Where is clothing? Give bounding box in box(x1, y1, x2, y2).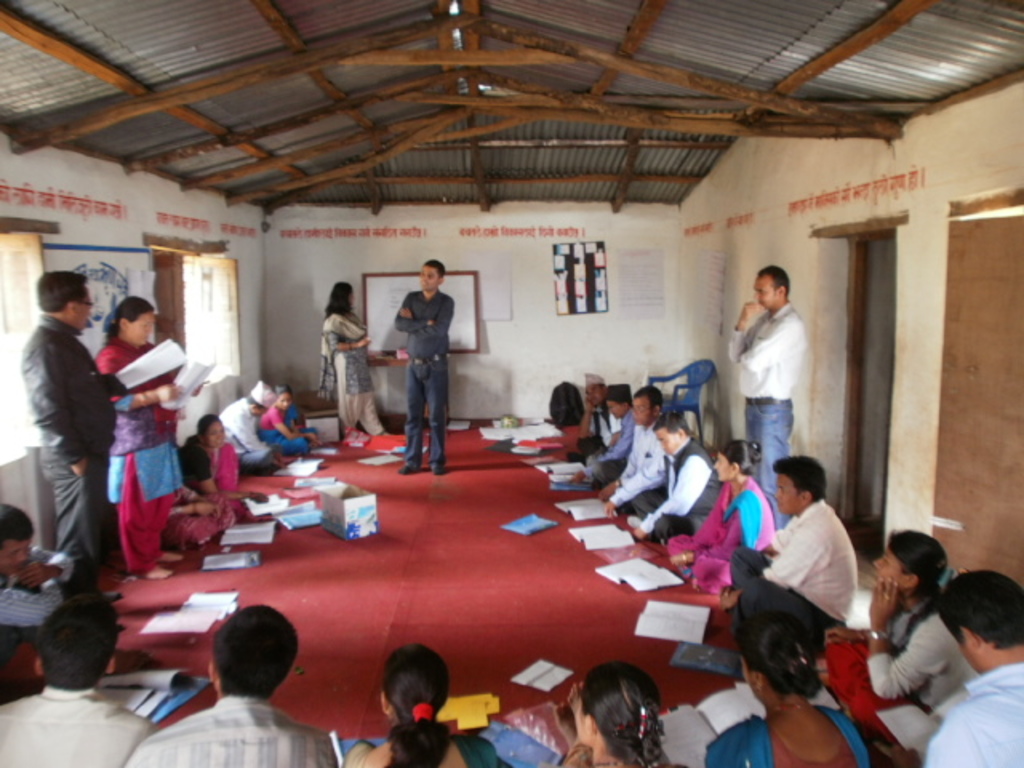
box(315, 309, 382, 437).
